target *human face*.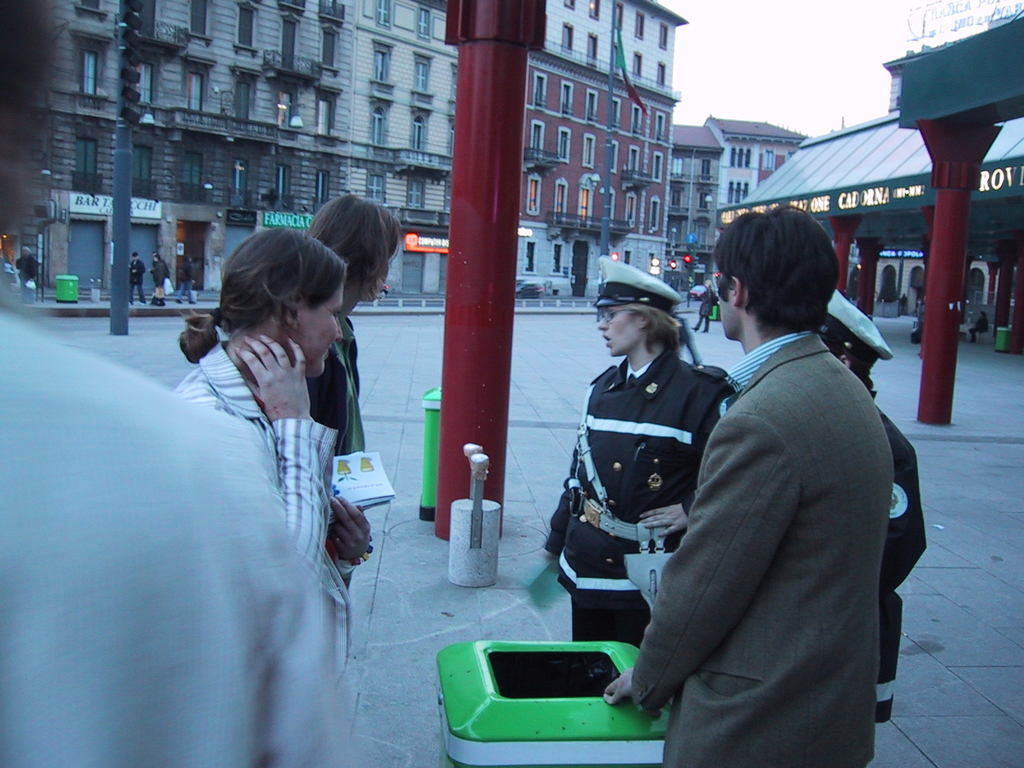
Target region: region(300, 282, 346, 378).
